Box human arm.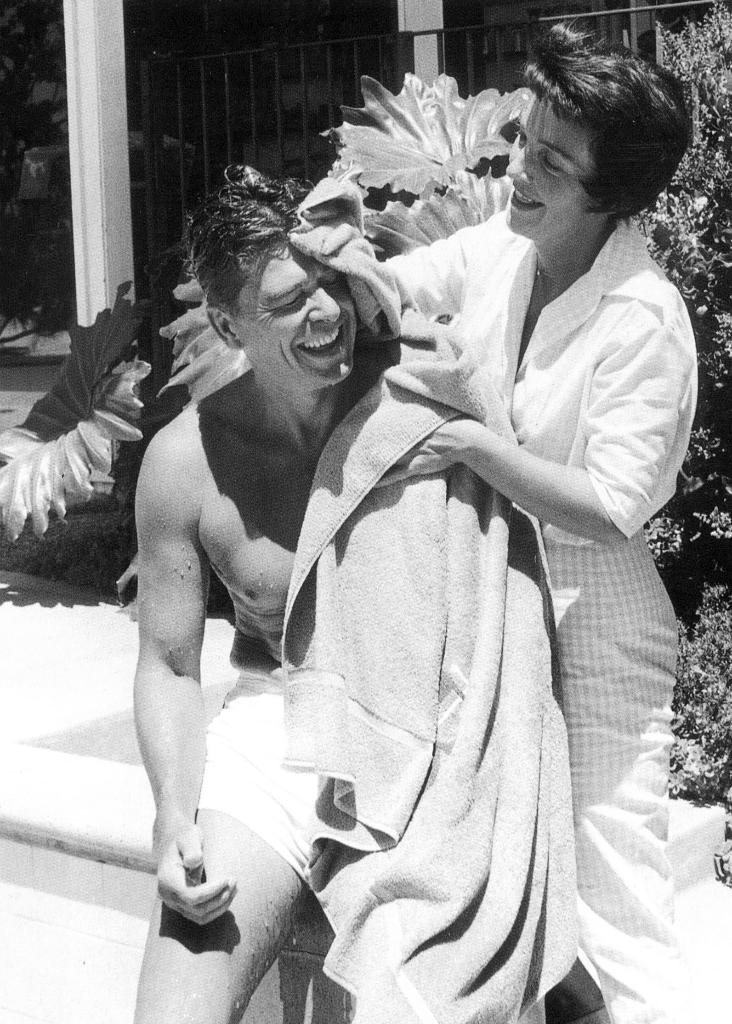
[375,287,699,548].
